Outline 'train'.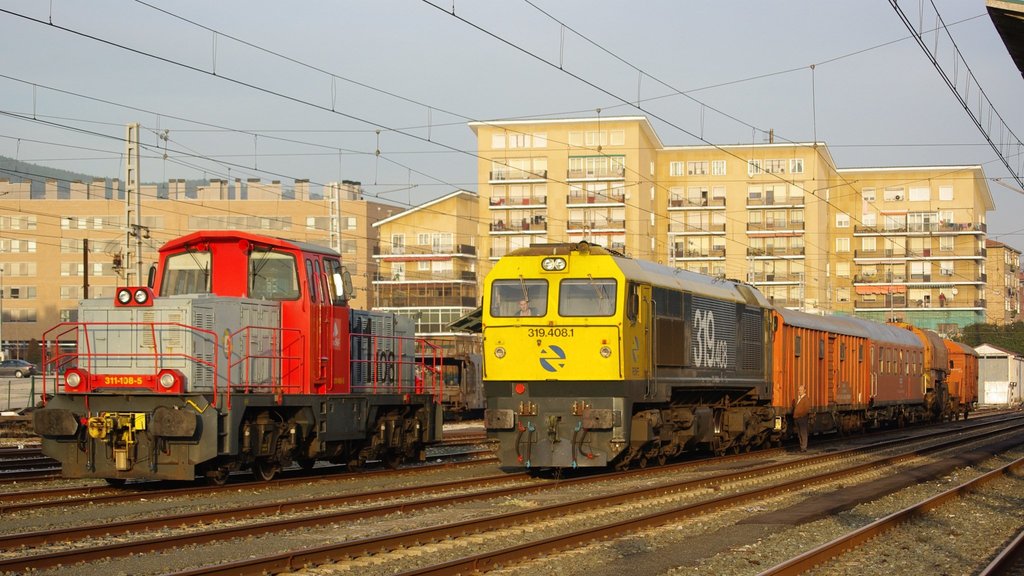
Outline: (x1=36, y1=230, x2=444, y2=489).
